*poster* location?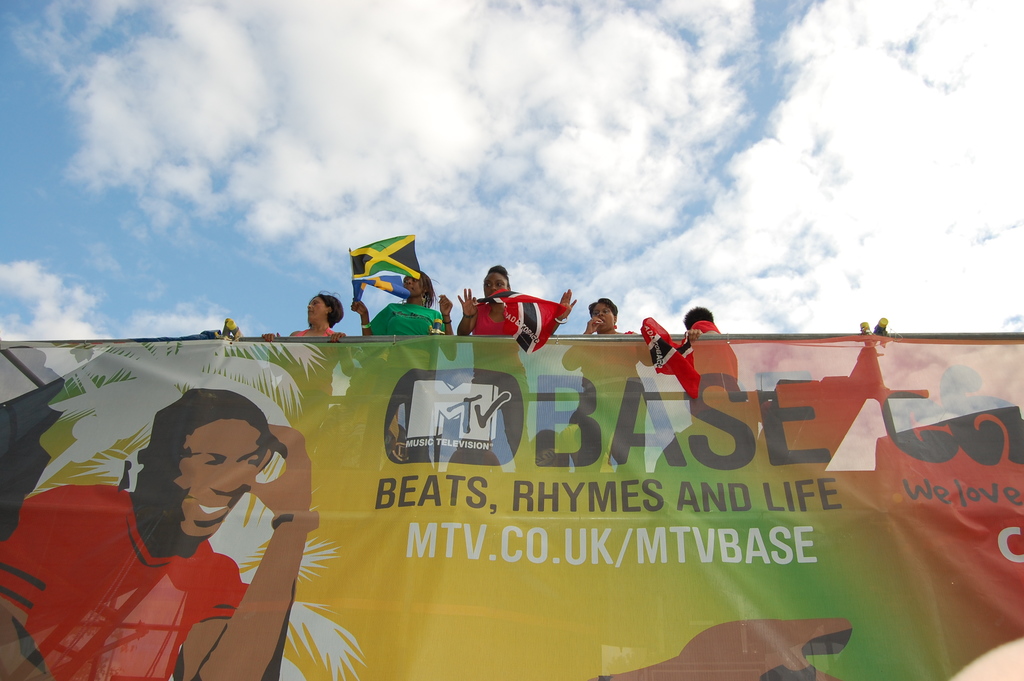
1,337,1021,680
